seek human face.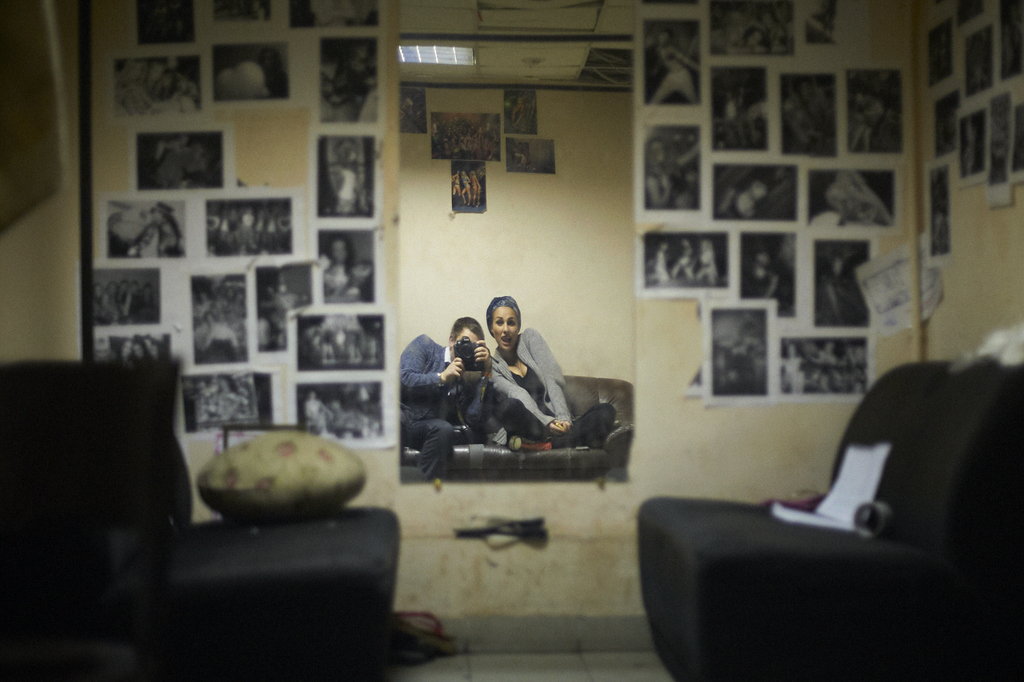
<bbox>650, 45, 664, 60</bbox>.
